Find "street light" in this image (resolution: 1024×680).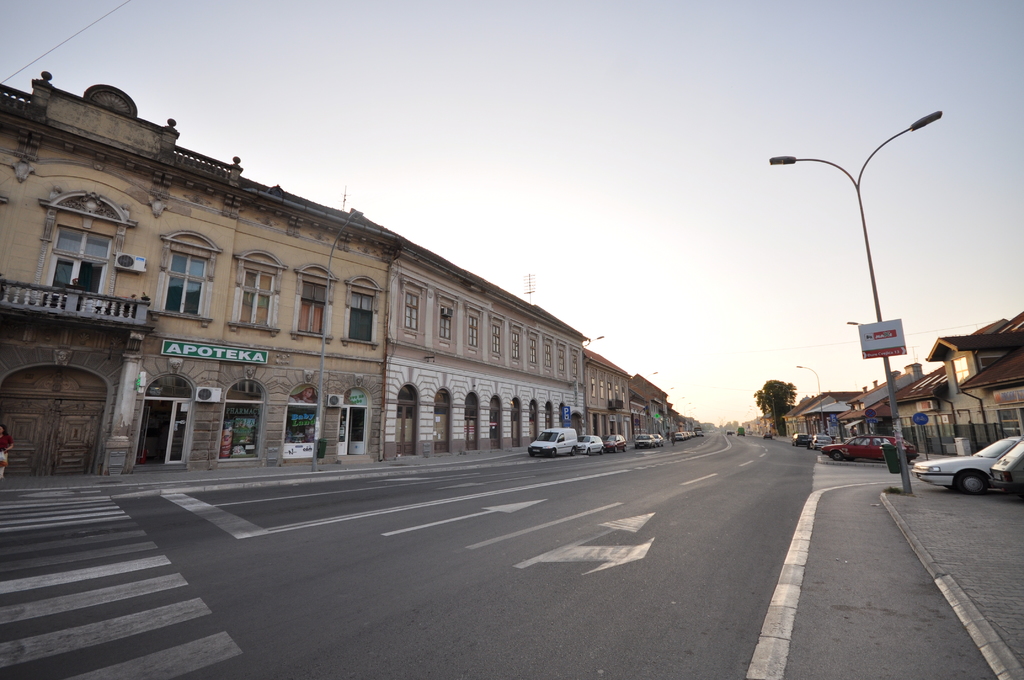
{"left": 643, "top": 370, "right": 657, "bottom": 432}.
